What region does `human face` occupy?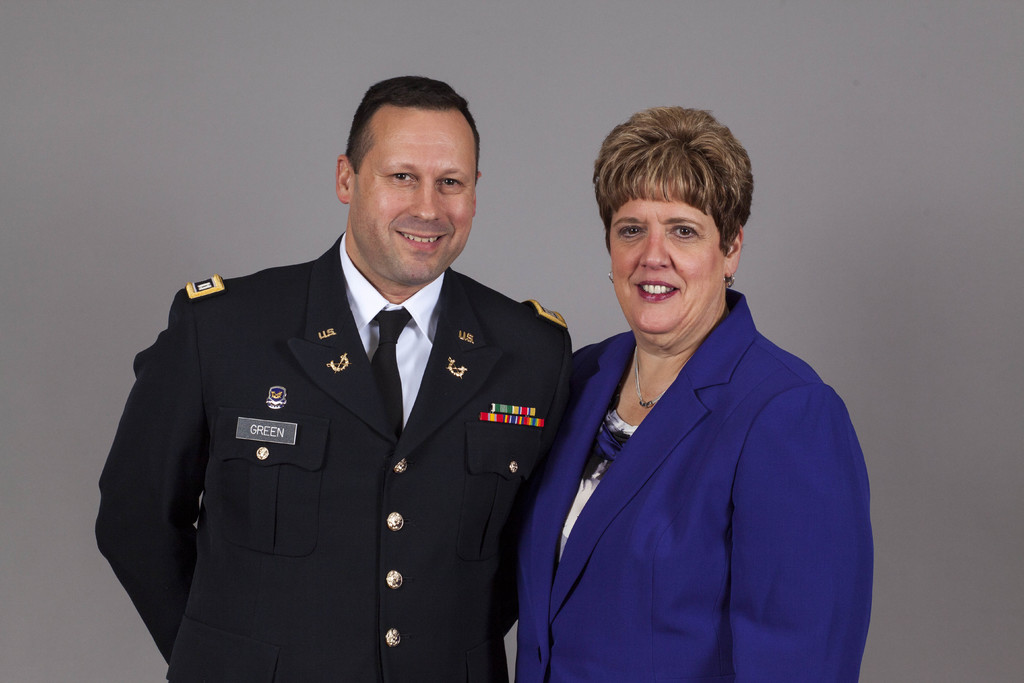
[x1=611, y1=199, x2=723, y2=338].
